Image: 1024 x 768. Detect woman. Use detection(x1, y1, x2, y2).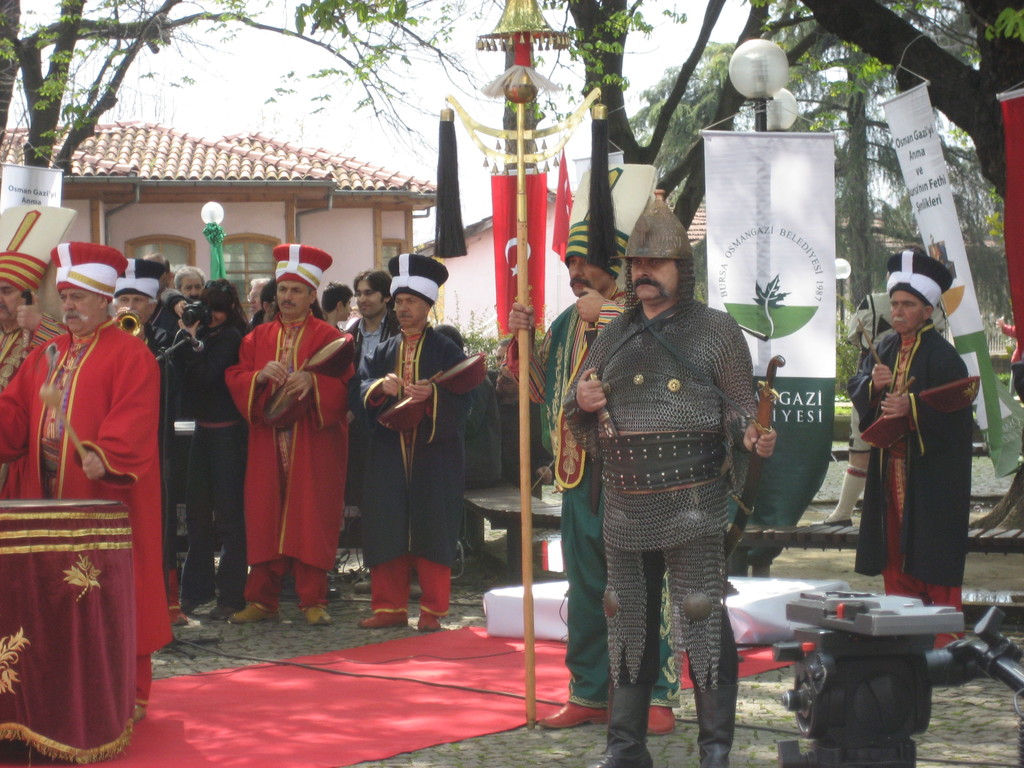
detection(159, 280, 254, 622).
